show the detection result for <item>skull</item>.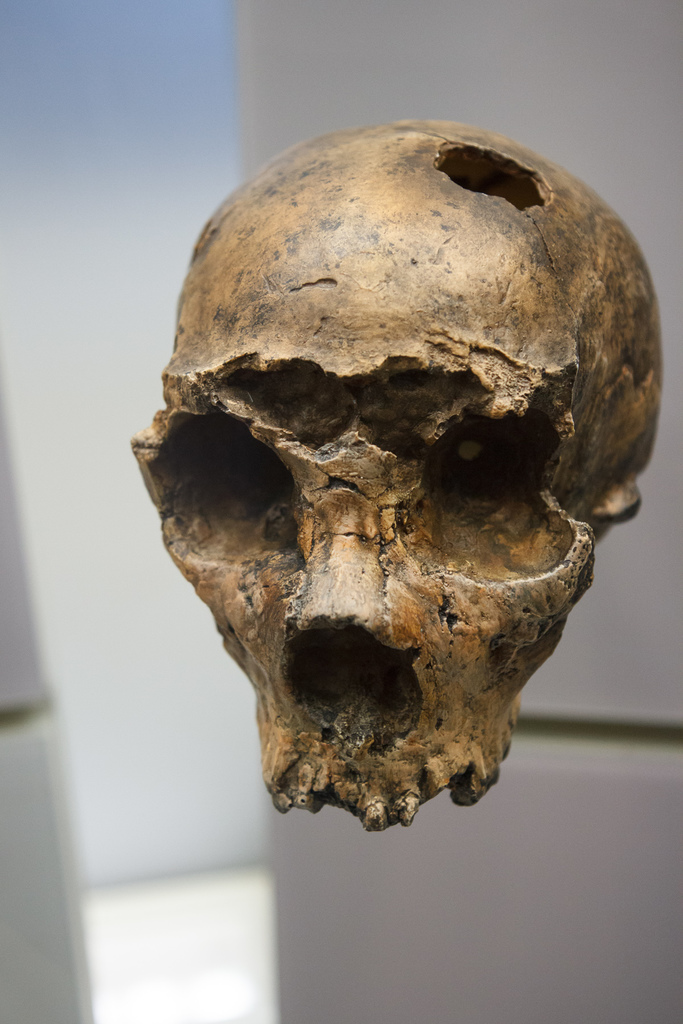
<box>109,108,660,877</box>.
